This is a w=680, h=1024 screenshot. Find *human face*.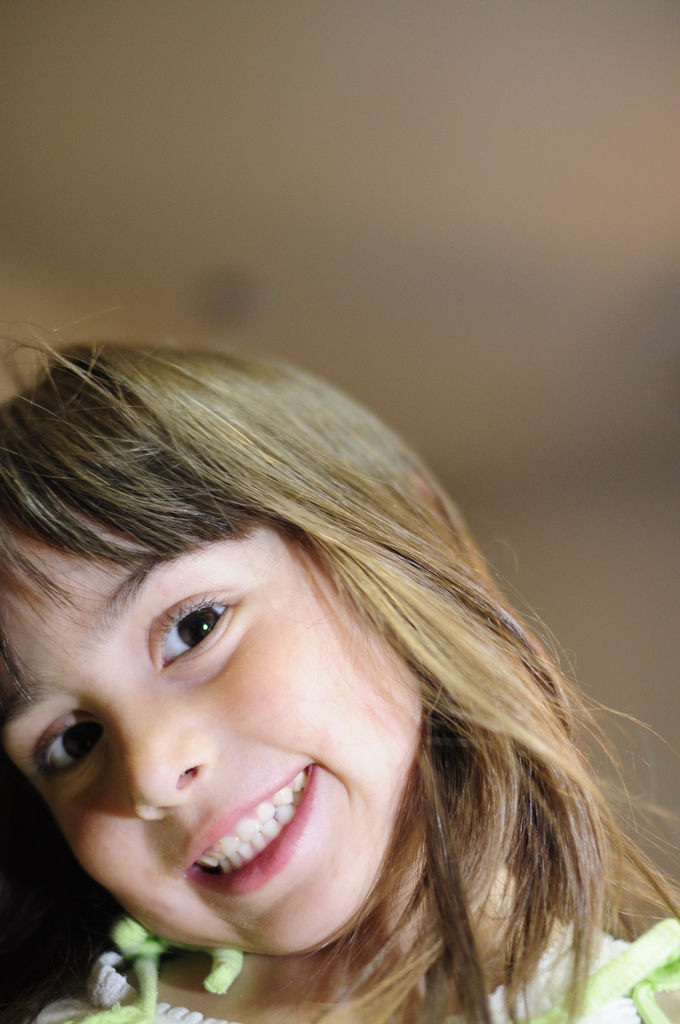
Bounding box: [0, 529, 421, 956].
